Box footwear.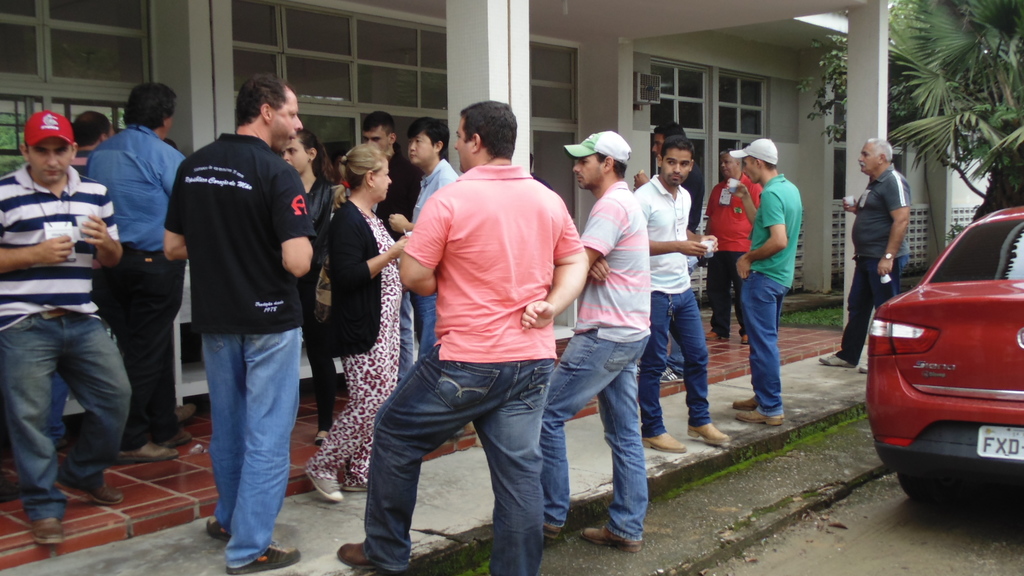
left=206, top=518, right=231, bottom=540.
